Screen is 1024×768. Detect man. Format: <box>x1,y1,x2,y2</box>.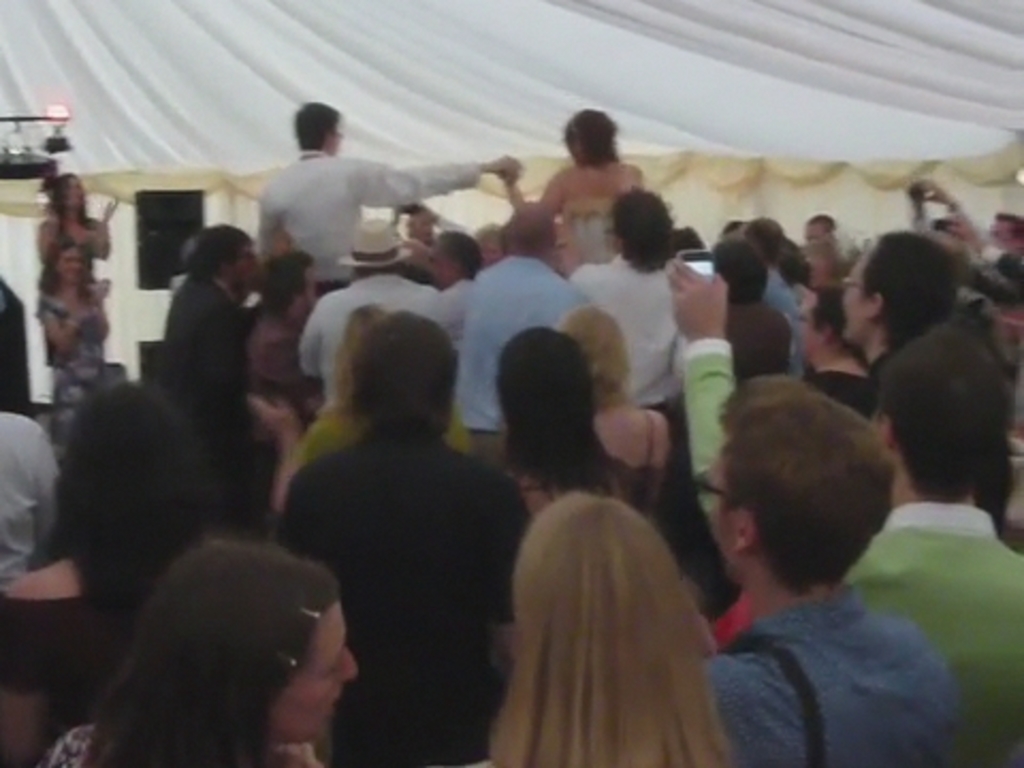
<box>832,224,958,363</box>.
